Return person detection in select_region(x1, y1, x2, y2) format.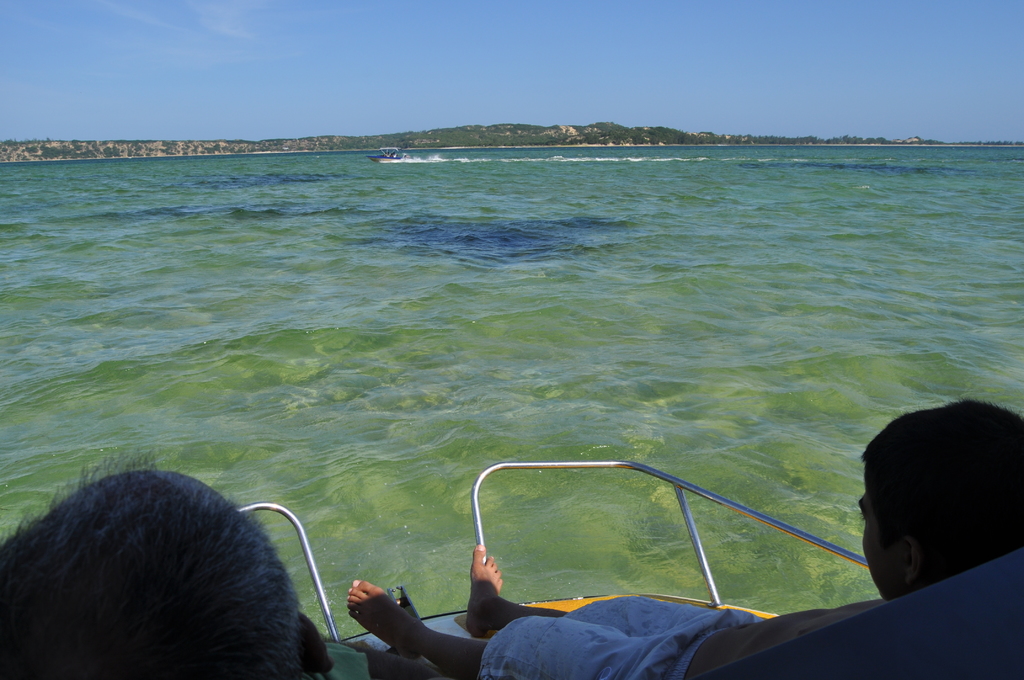
select_region(0, 455, 332, 679).
